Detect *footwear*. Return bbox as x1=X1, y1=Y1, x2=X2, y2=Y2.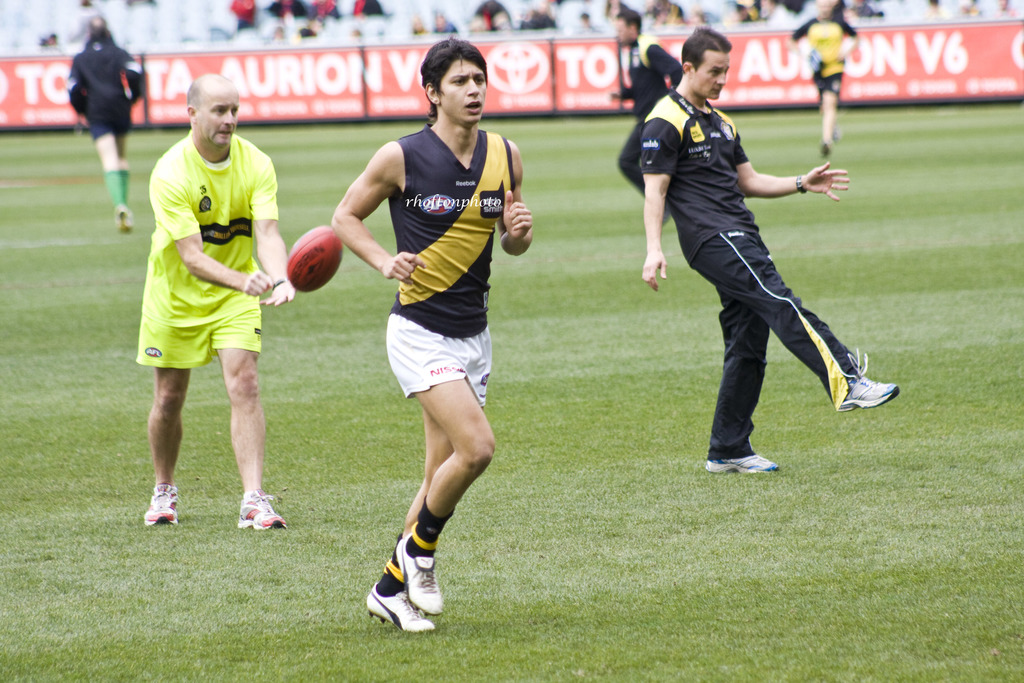
x1=841, y1=356, x2=897, y2=413.
